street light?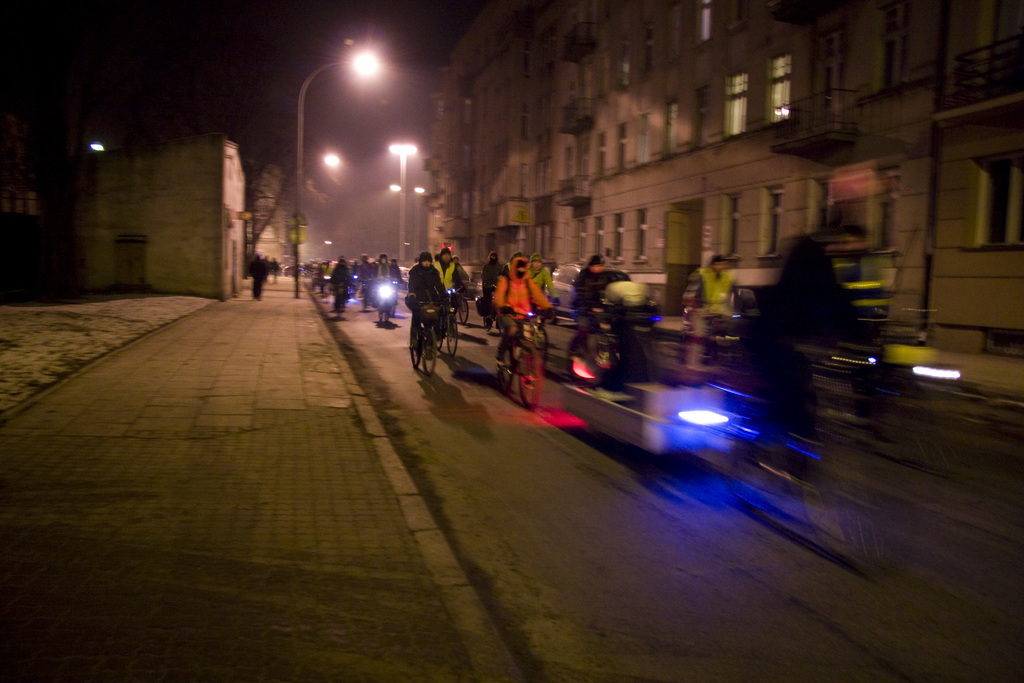
309:145:339:165
